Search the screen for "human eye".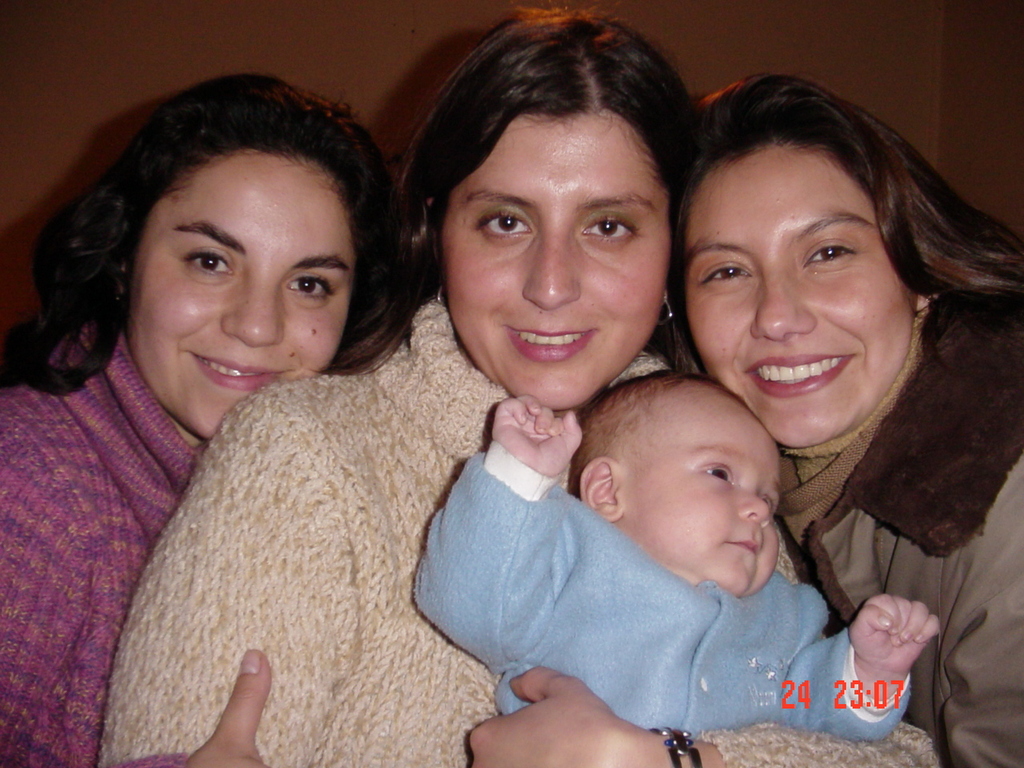
Found at crop(701, 255, 759, 287).
